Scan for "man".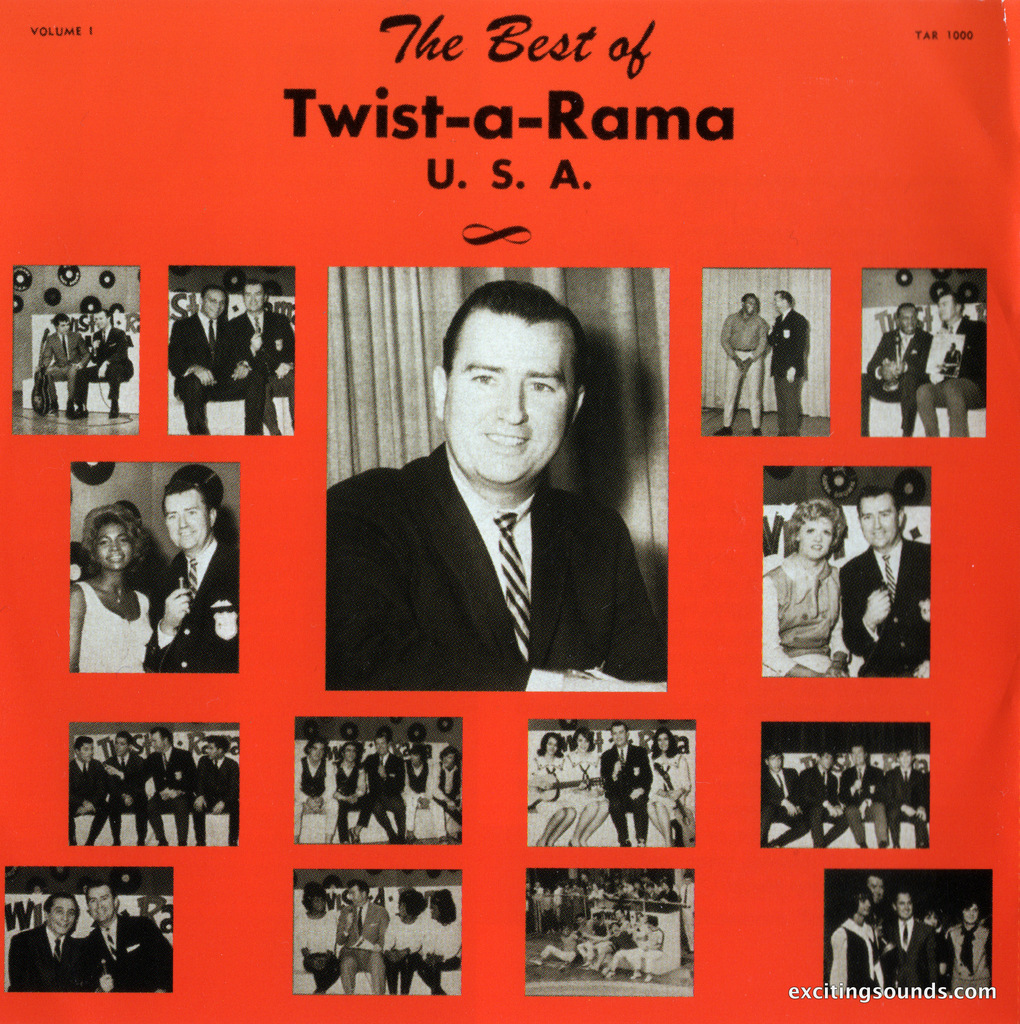
Scan result: rect(879, 890, 937, 992).
